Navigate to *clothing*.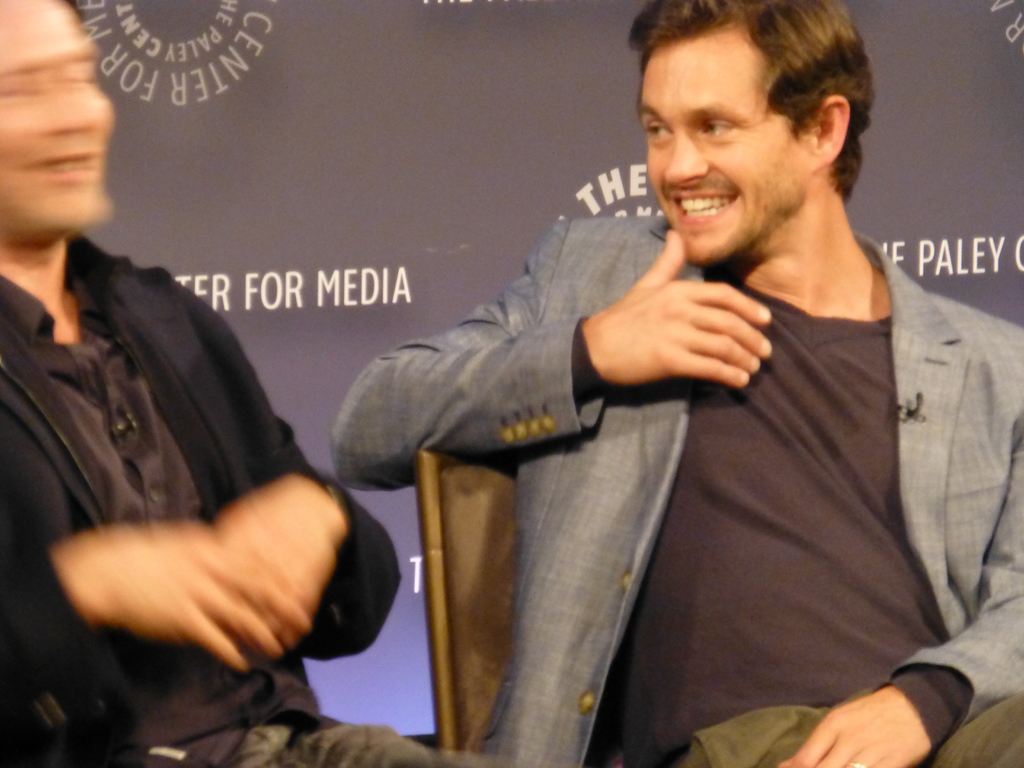
Navigation target: Rect(280, 116, 996, 767).
